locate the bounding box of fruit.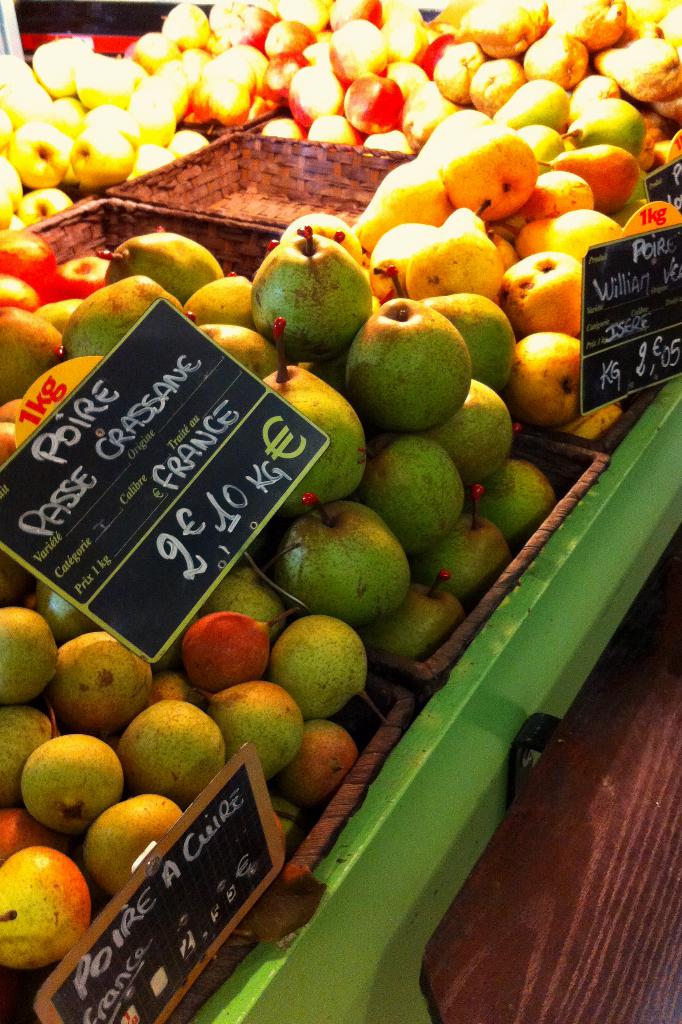
Bounding box: pyautogui.locateOnScreen(2, 845, 89, 971).
